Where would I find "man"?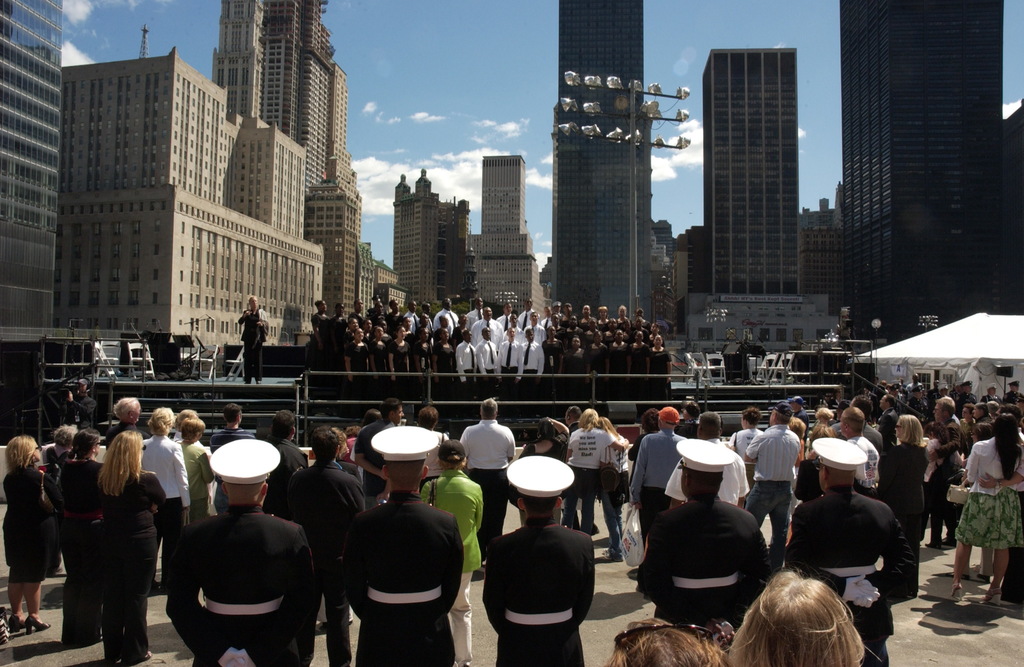
At Rect(829, 401, 884, 497).
